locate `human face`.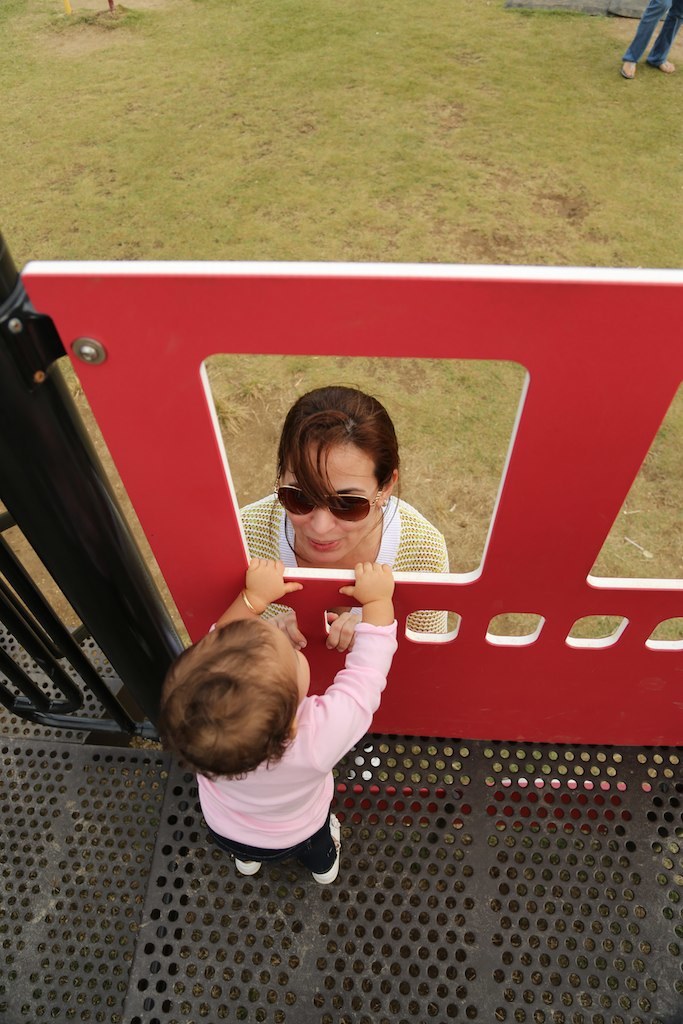
Bounding box: box=[275, 445, 378, 562].
